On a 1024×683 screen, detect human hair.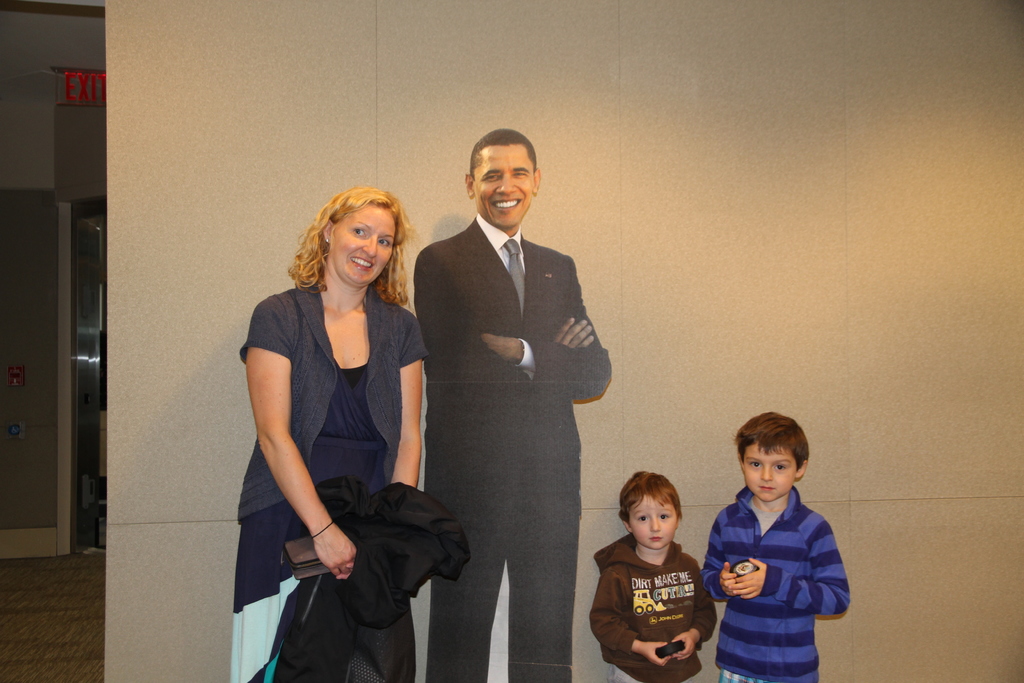
284:189:415:306.
